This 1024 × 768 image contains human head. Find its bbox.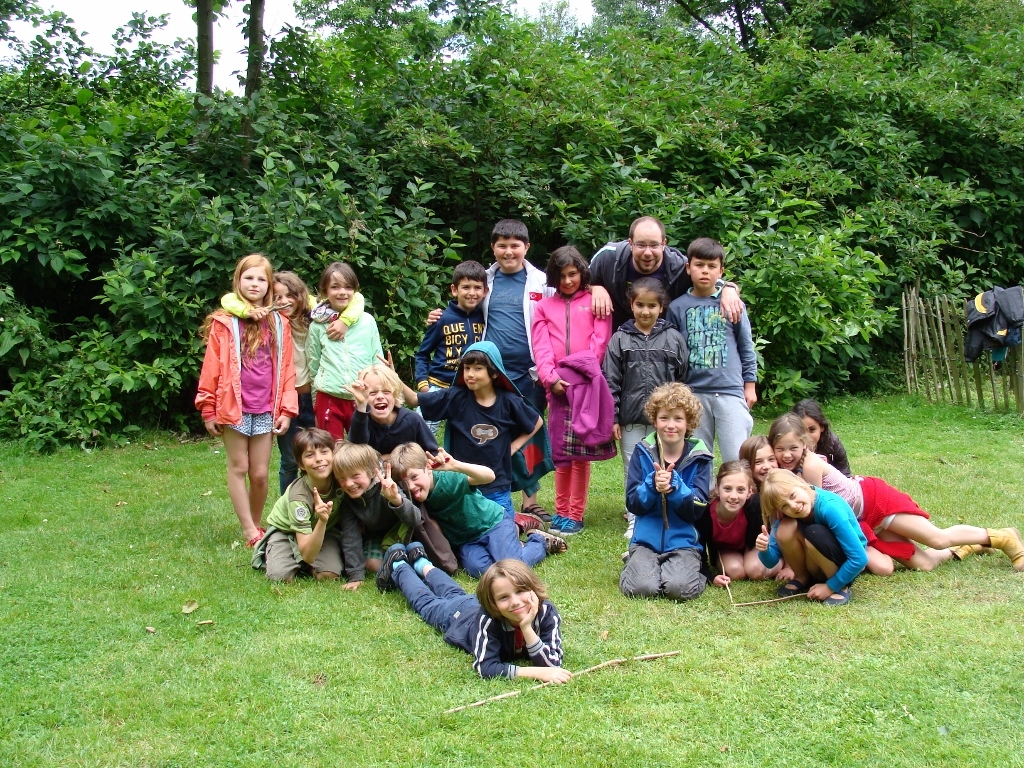
rect(763, 416, 808, 467).
